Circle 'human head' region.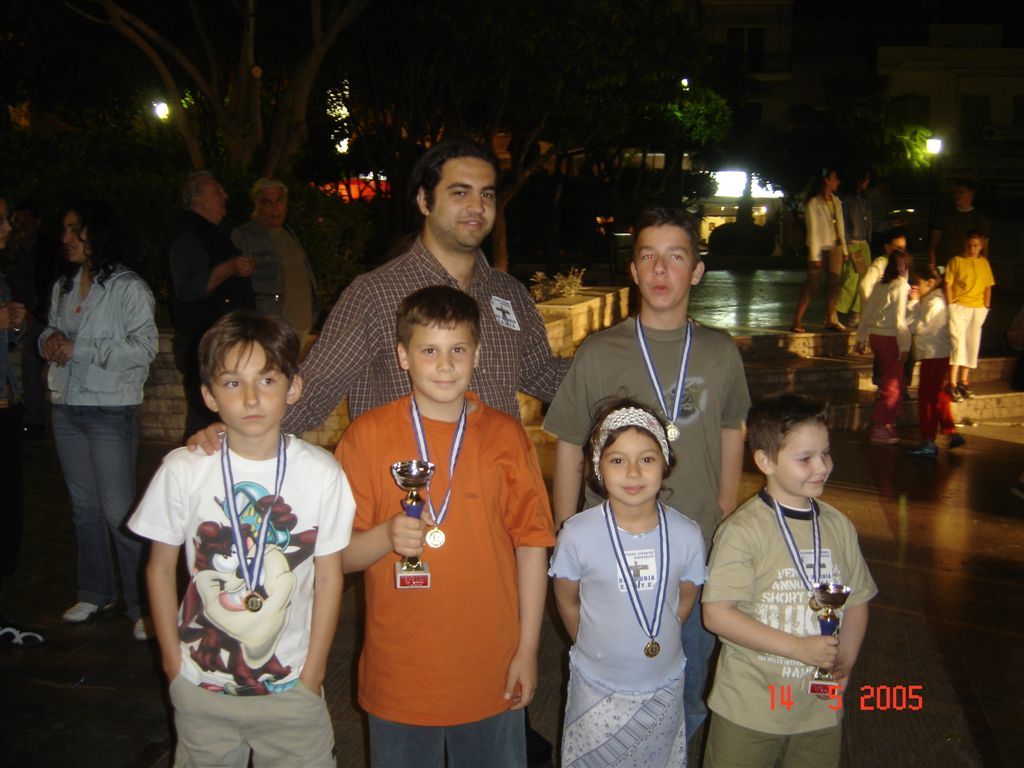
Region: (x1=0, y1=195, x2=16, y2=253).
